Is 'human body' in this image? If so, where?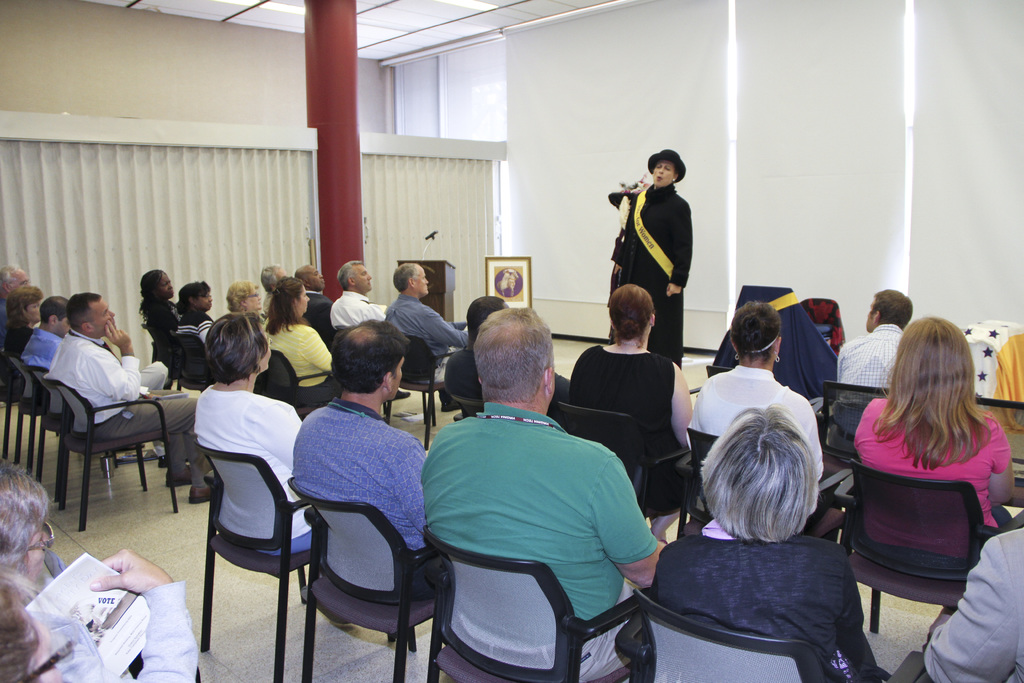
Yes, at [left=566, top=341, right=685, bottom=543].
